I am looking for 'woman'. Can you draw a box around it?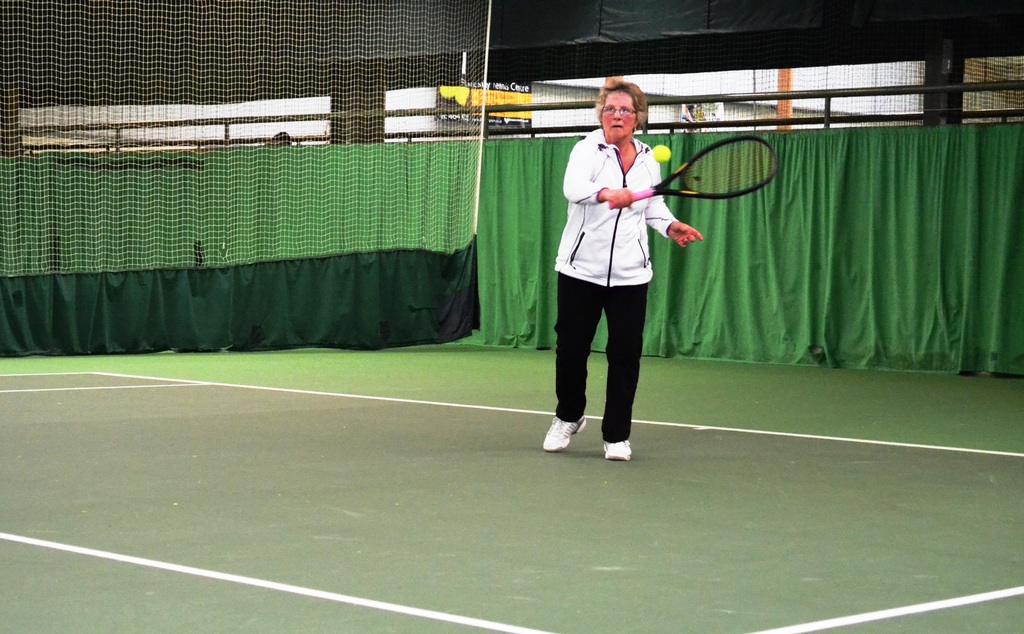
Sure, the bounding box is {"x1": 557, "y1": 87, "x2": 695, "y2": 470}.
